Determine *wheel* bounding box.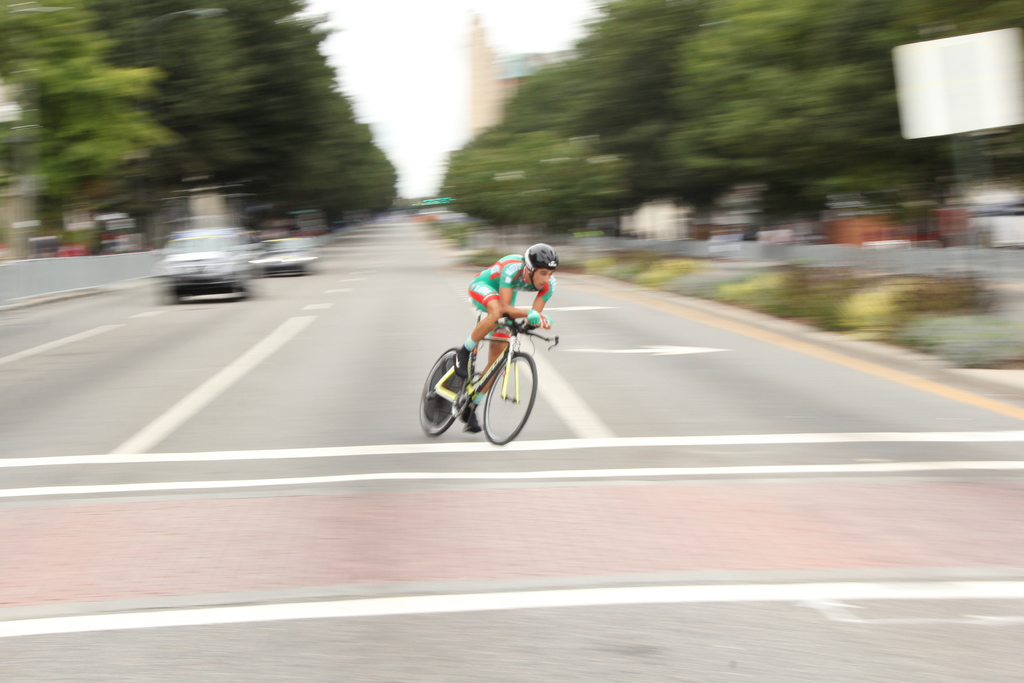
Determined: <box>420,347,476,434</box>.
